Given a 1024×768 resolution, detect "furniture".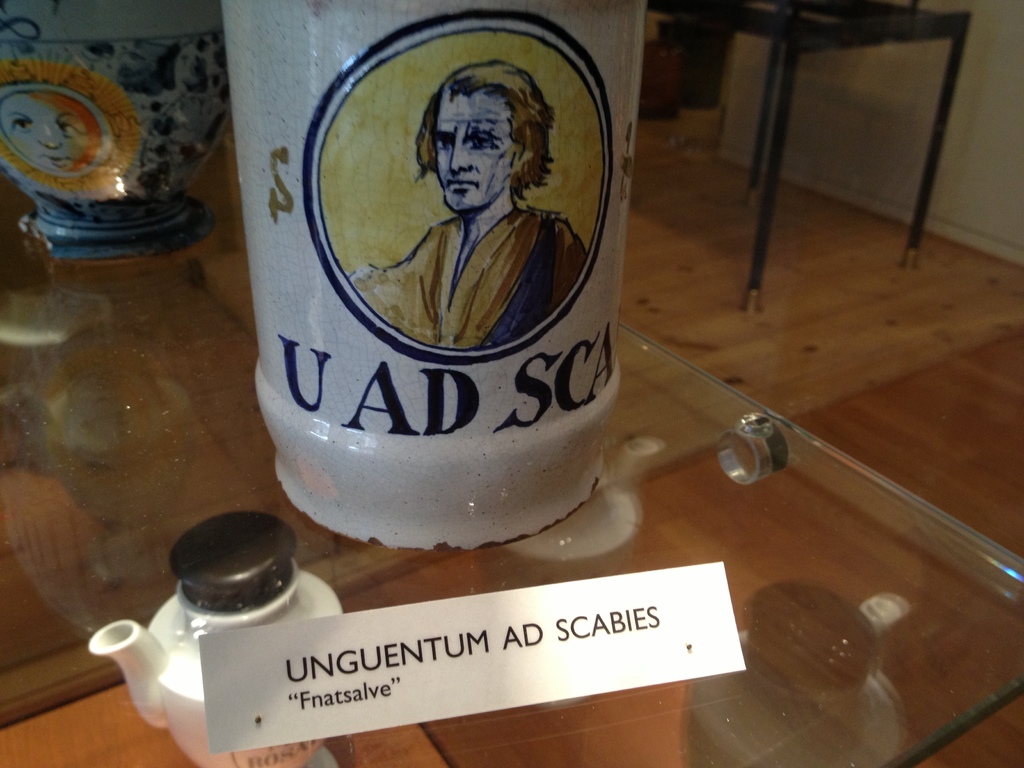
bbox(0, 130, 1023, 767).
